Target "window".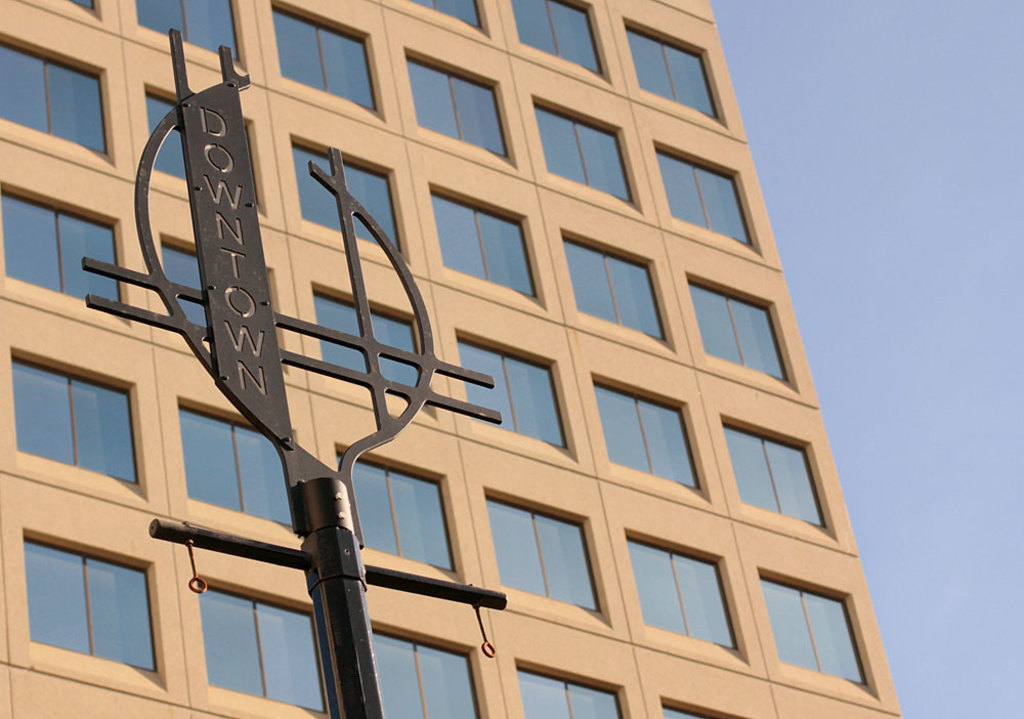
Target region: crop(0, 181, 128, 324).
